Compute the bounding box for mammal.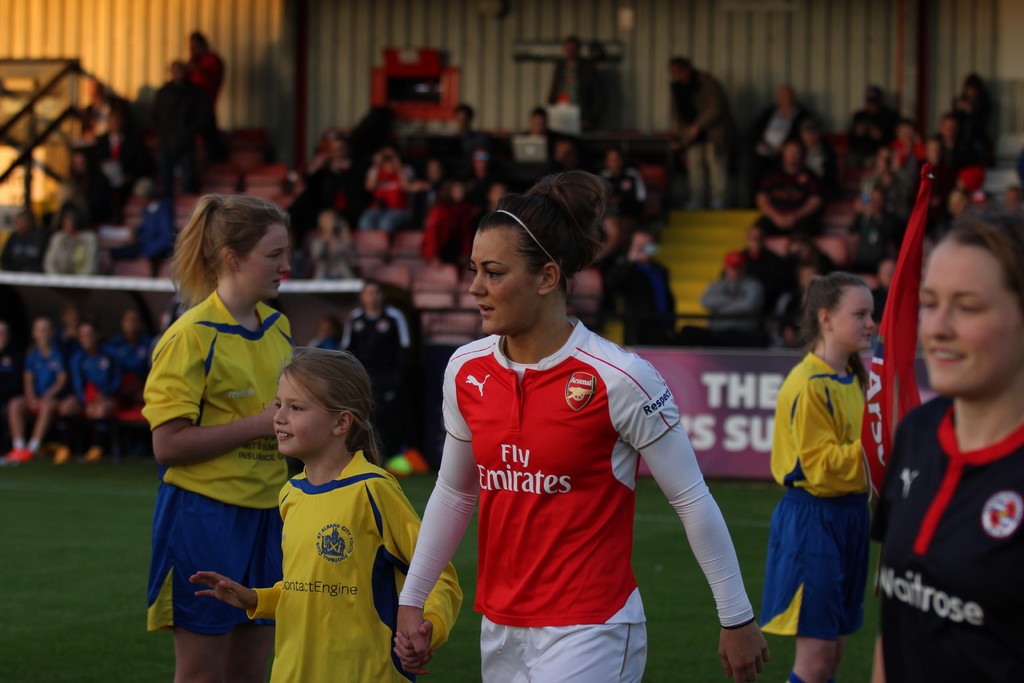
select_region(188, 343, 467, 682).
